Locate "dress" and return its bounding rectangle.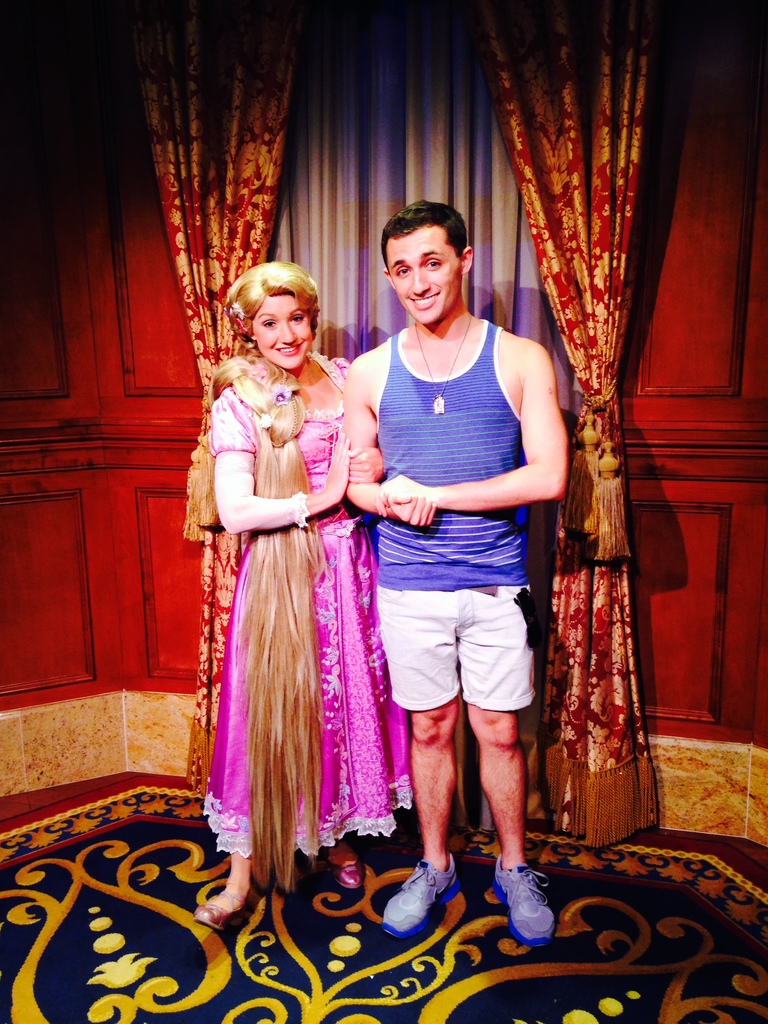
l=202, t=345, r=408, b=858.
